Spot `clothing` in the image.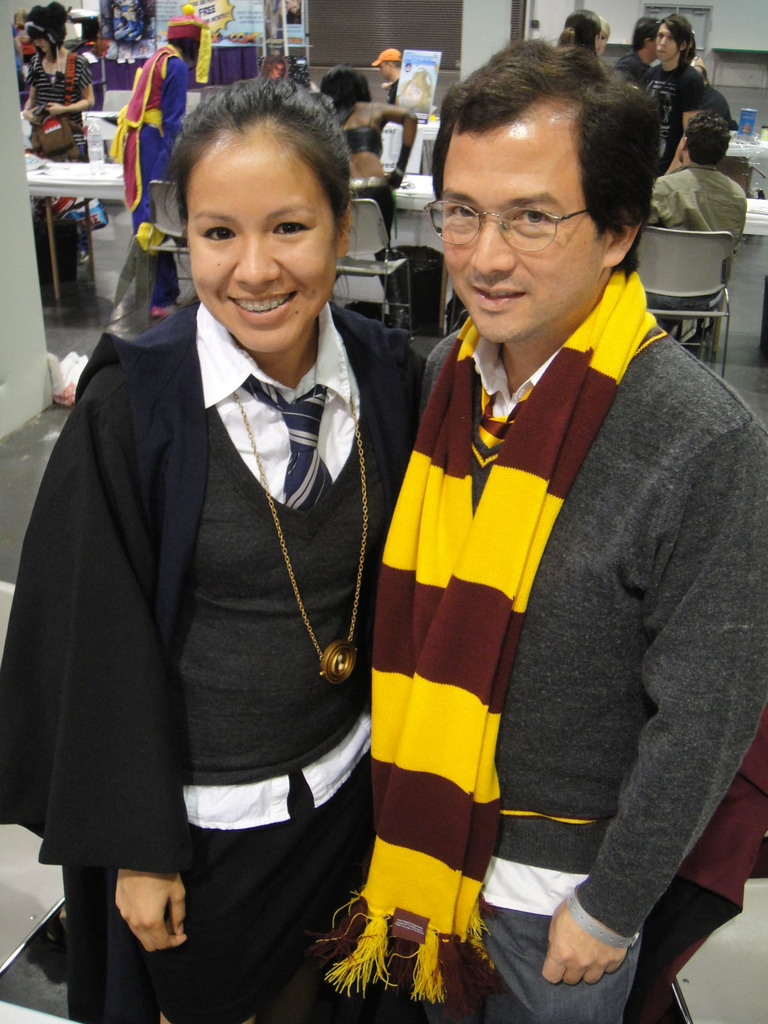
`clothing` found at {"left": 401, "top": 204, "right": 731, "bottom": 1020}.
